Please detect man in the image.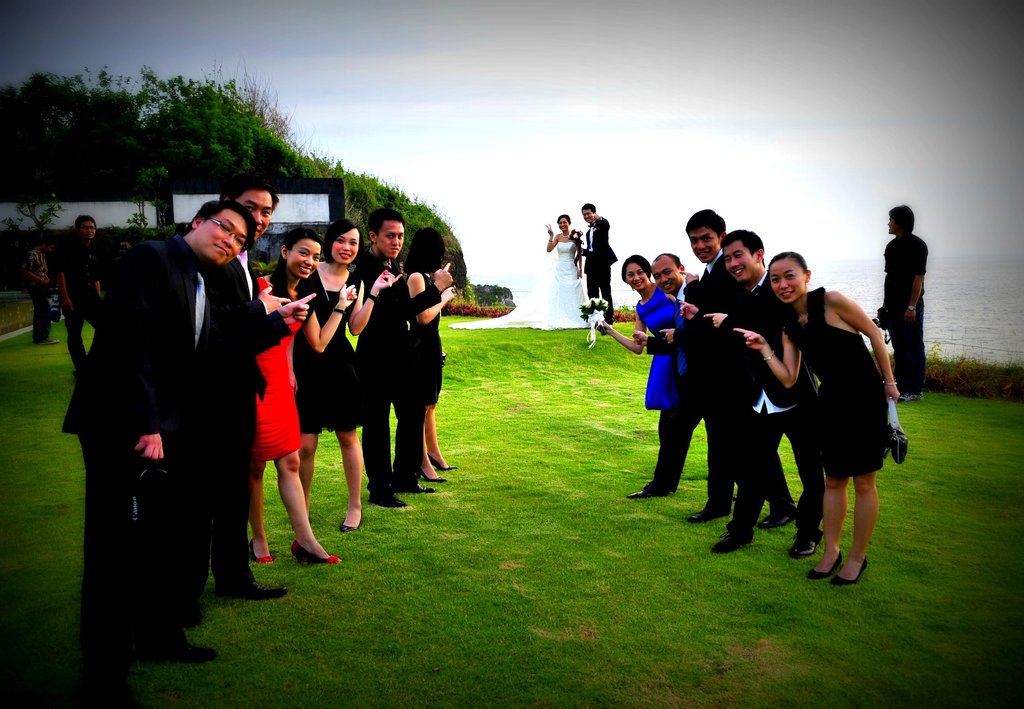
<region>58, 215, 114, 377</region>.
